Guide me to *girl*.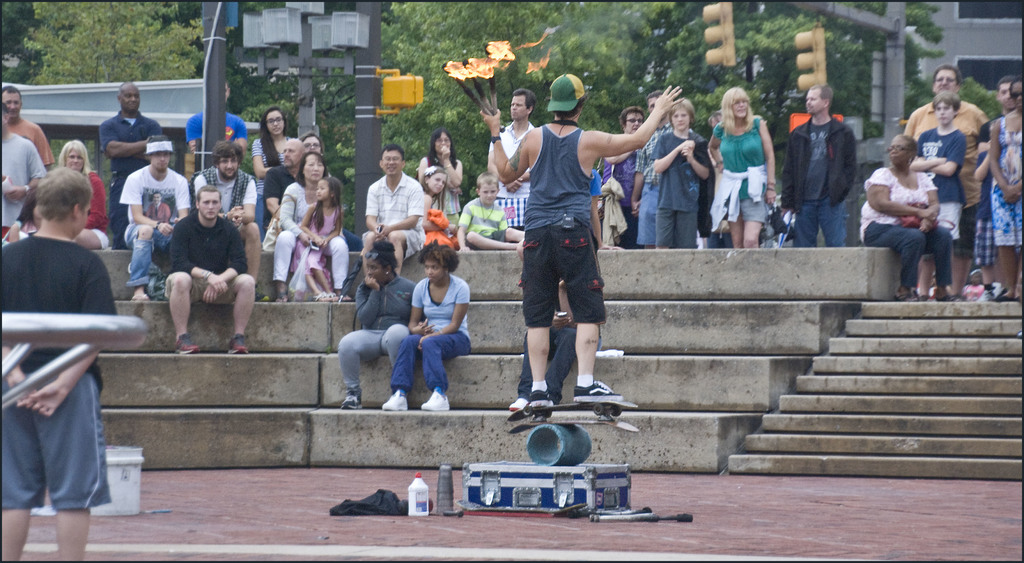
Guidance: box=[417, 164, 458, 243].
